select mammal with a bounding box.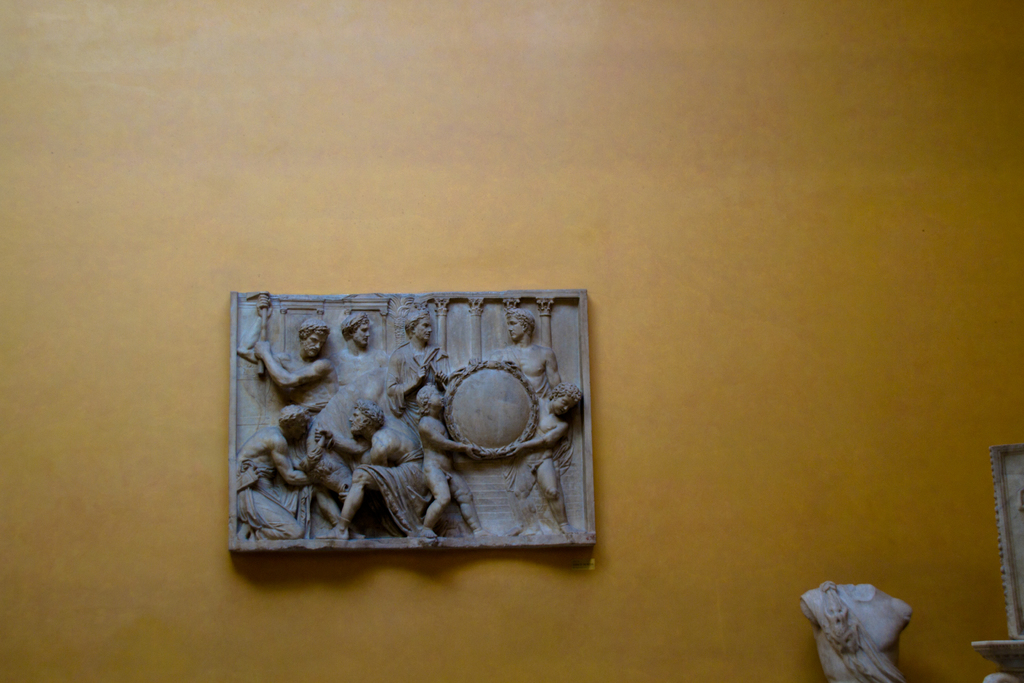
236/402/328/538.
